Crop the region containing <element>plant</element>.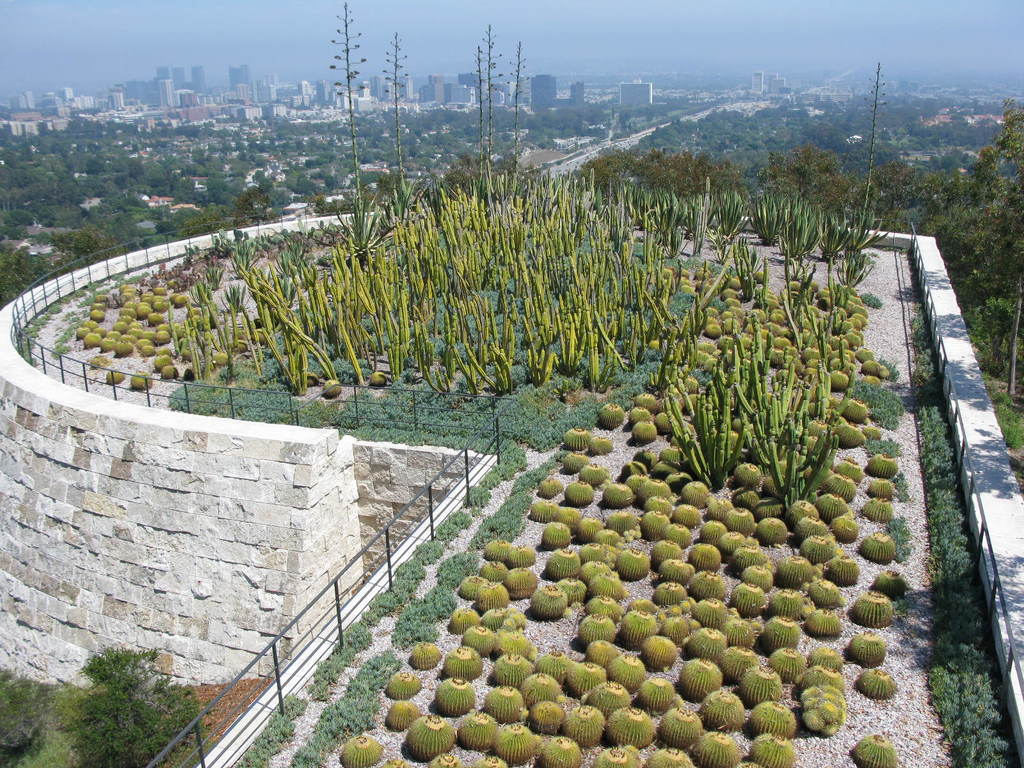
Crop region: 821/202/844/259.
